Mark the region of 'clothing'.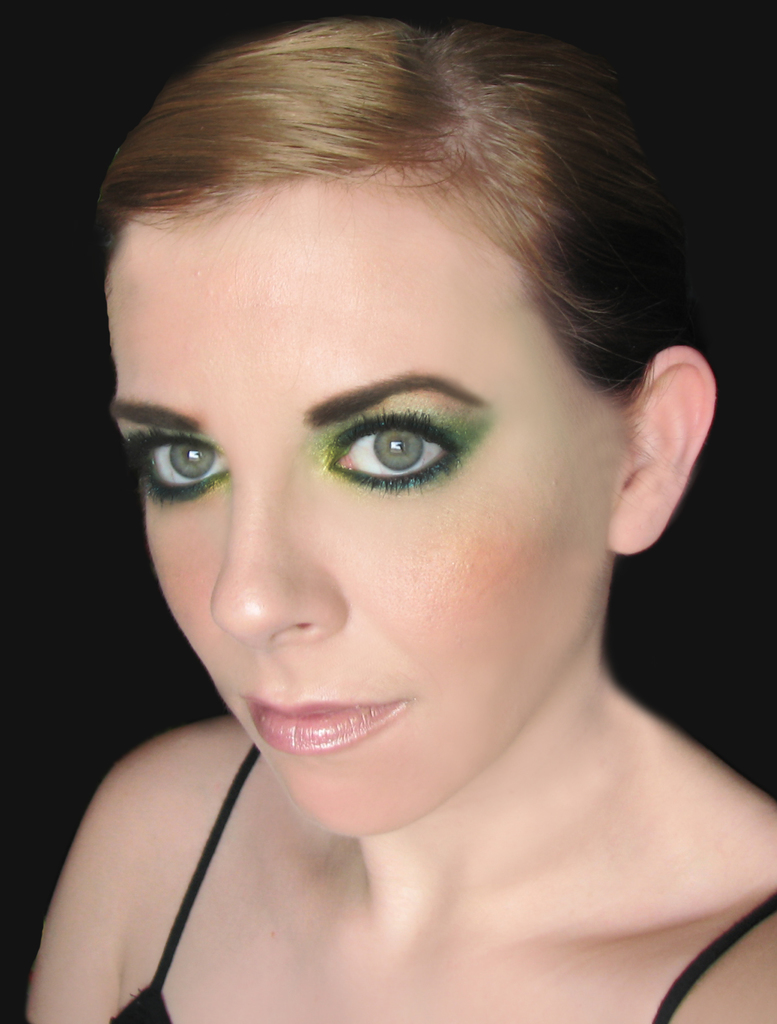
Region: detection(104, 741, 776, 1023).
